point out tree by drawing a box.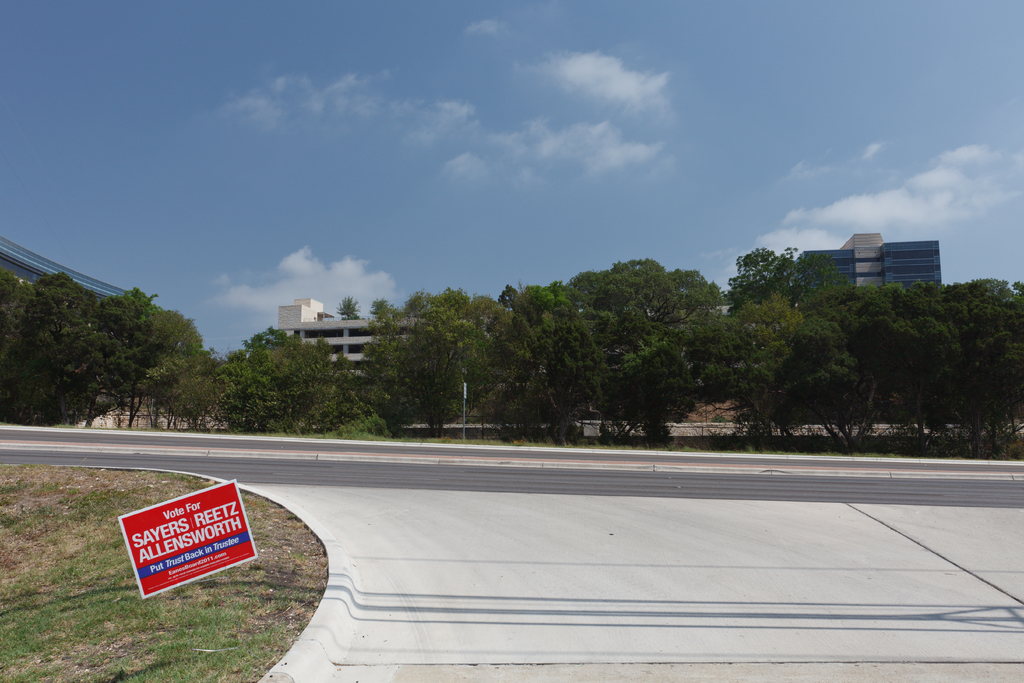
[499, 258, 727, 457].
